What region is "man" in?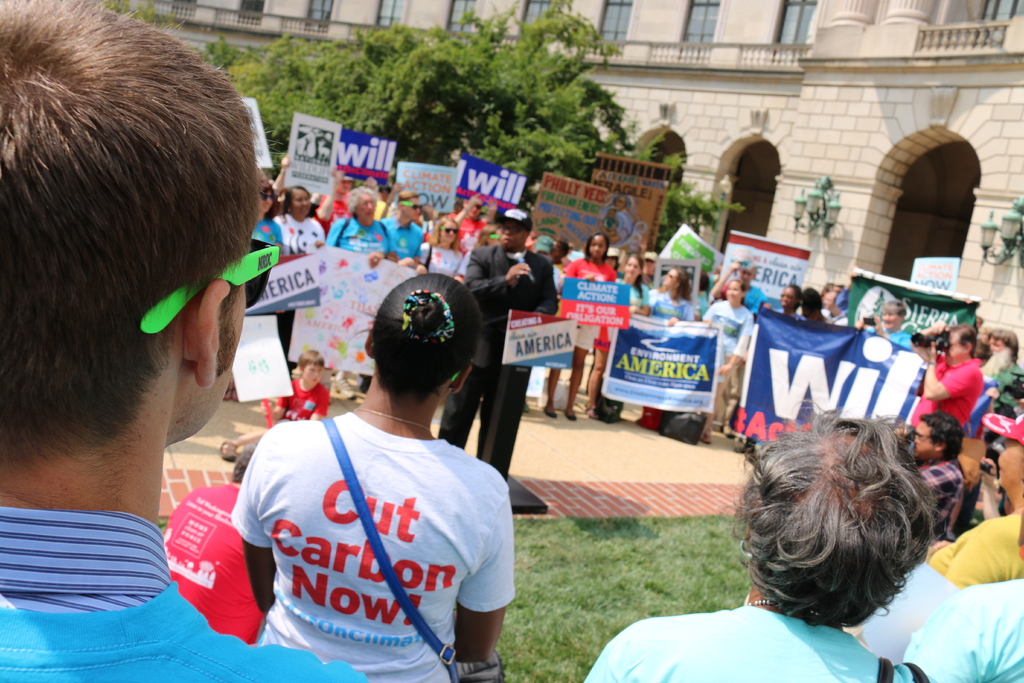
bbox=[918, 406, 1023, 587].
